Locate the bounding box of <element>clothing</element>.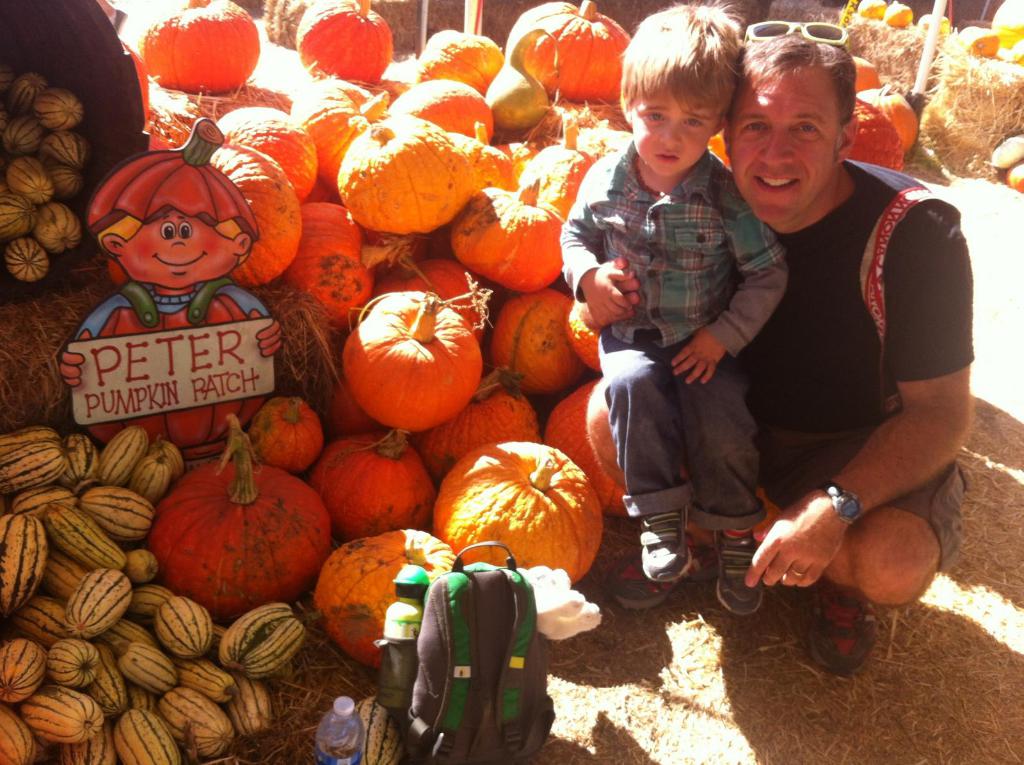
Bounding box: [559, 152, 799, 517].
